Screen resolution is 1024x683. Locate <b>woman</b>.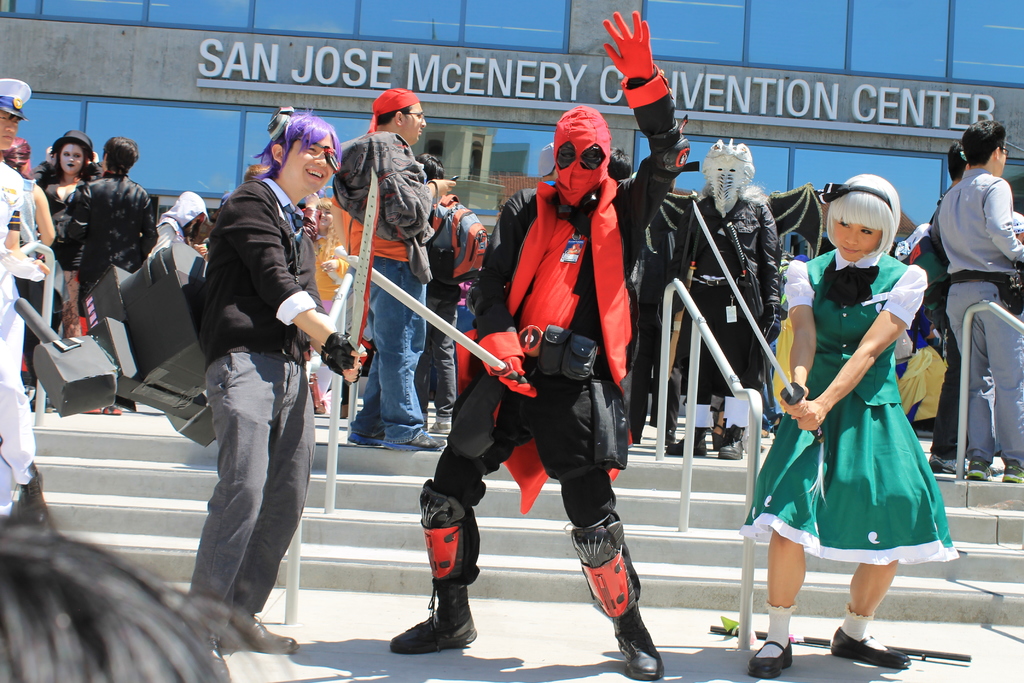
(x1=26, y1=129, x2=111, y2=391).
